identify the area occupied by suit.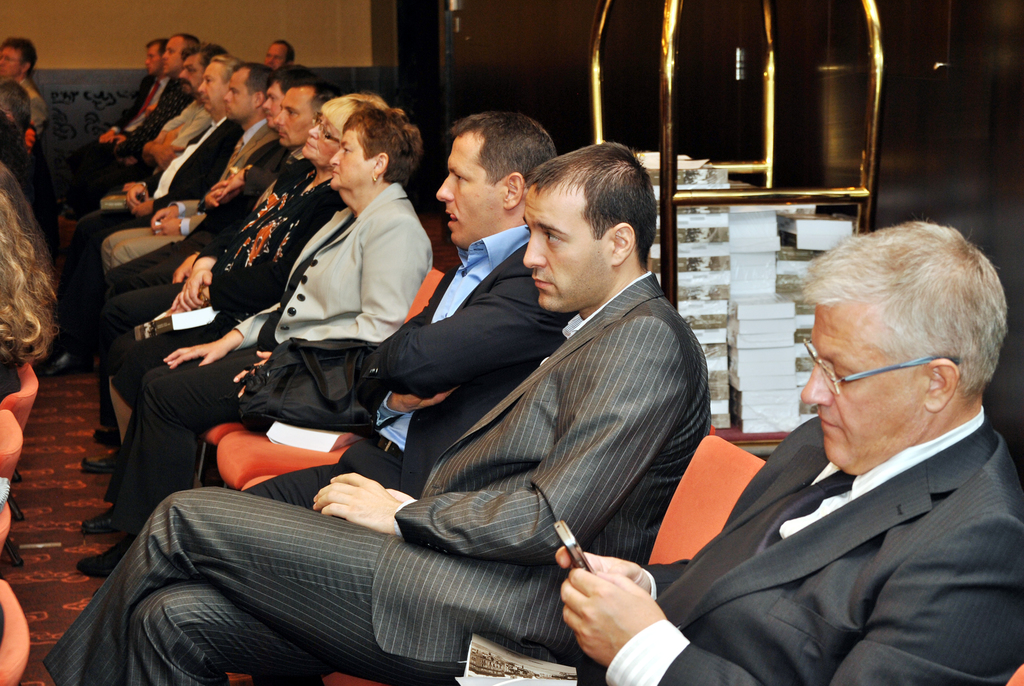
Area: (left=240, top=223, right=569, bottom=509).
